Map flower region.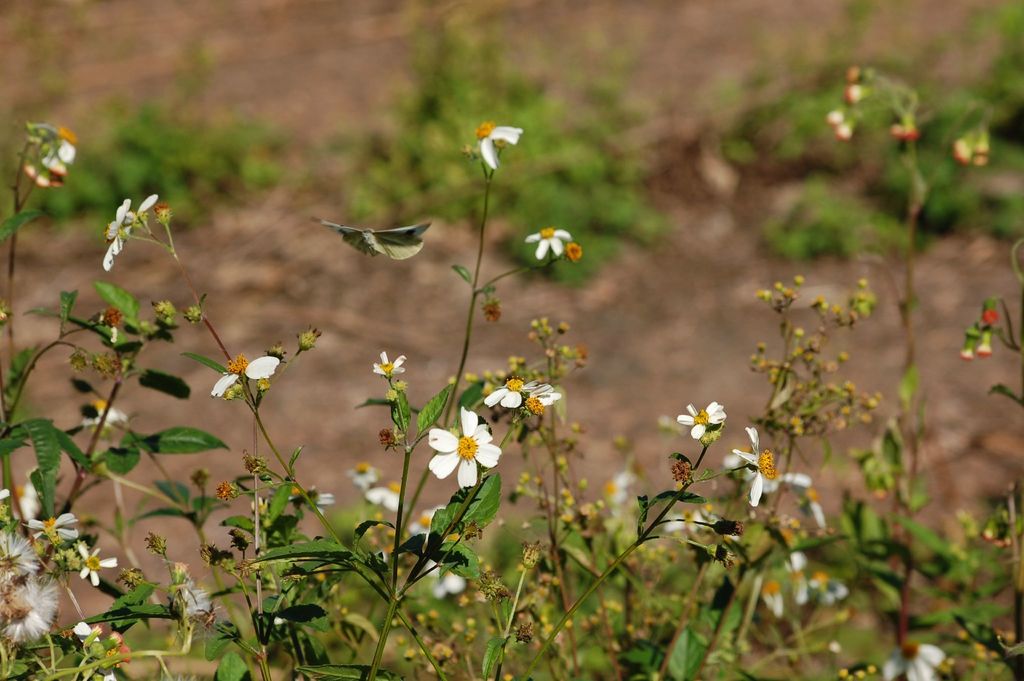
Mapped to bbox=[104, 185, 158, 272].
